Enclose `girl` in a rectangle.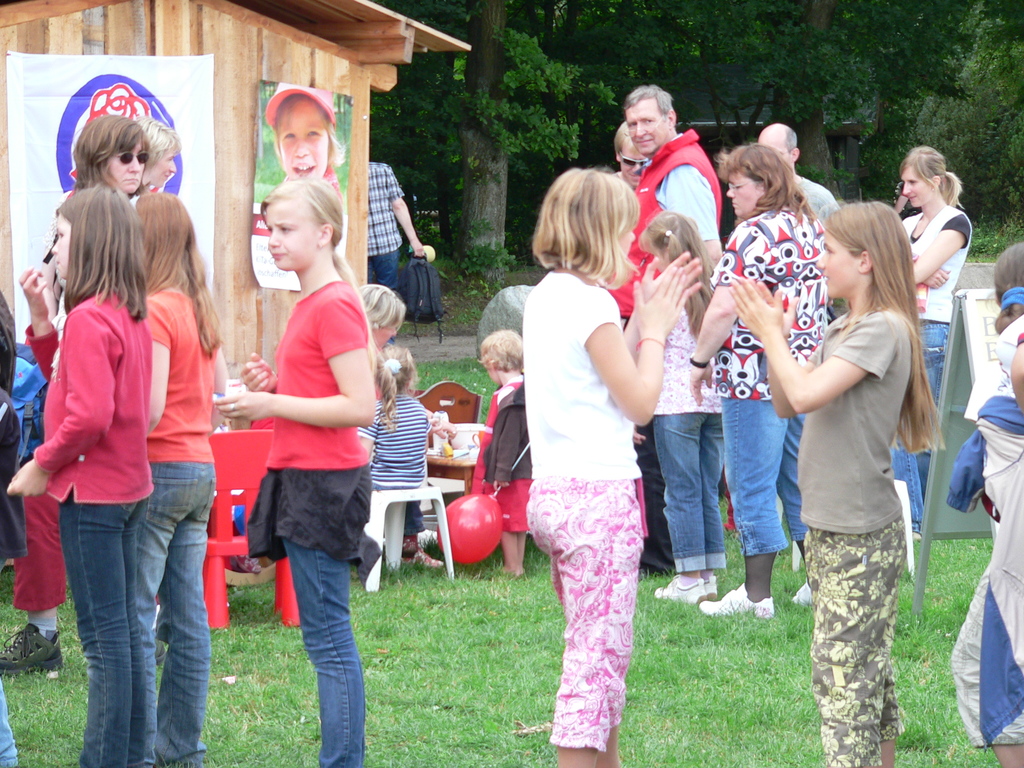
(x1=727, y1=195, x2=949, y2=767).
